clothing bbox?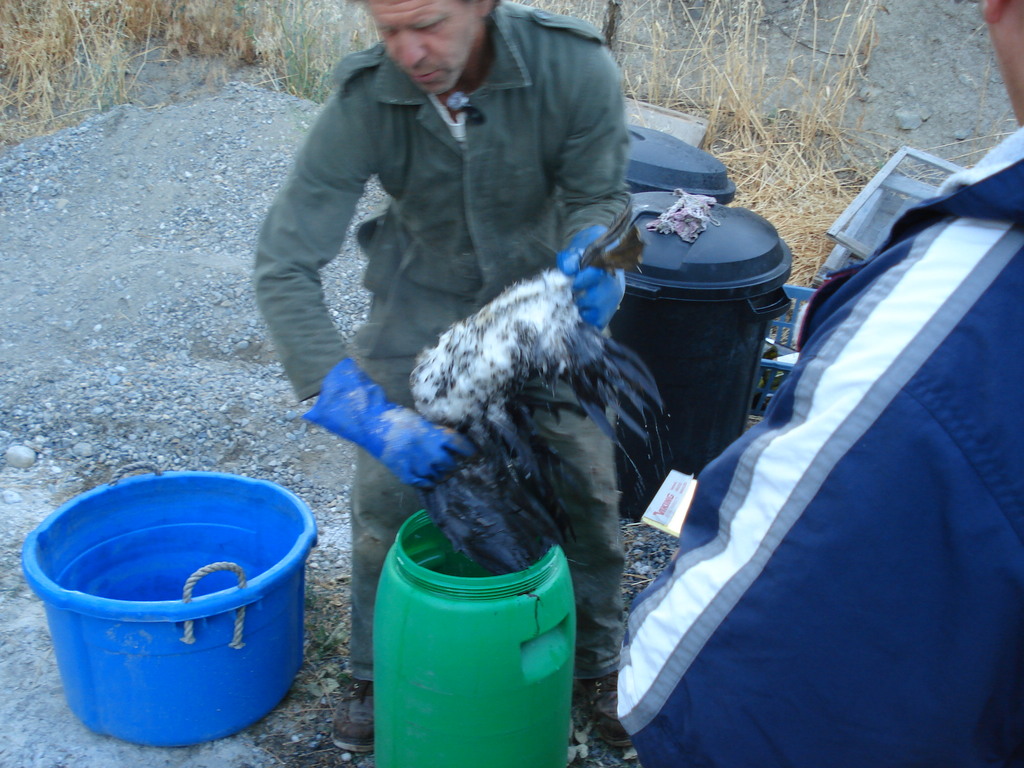
box(252, 0, 627, 685)
